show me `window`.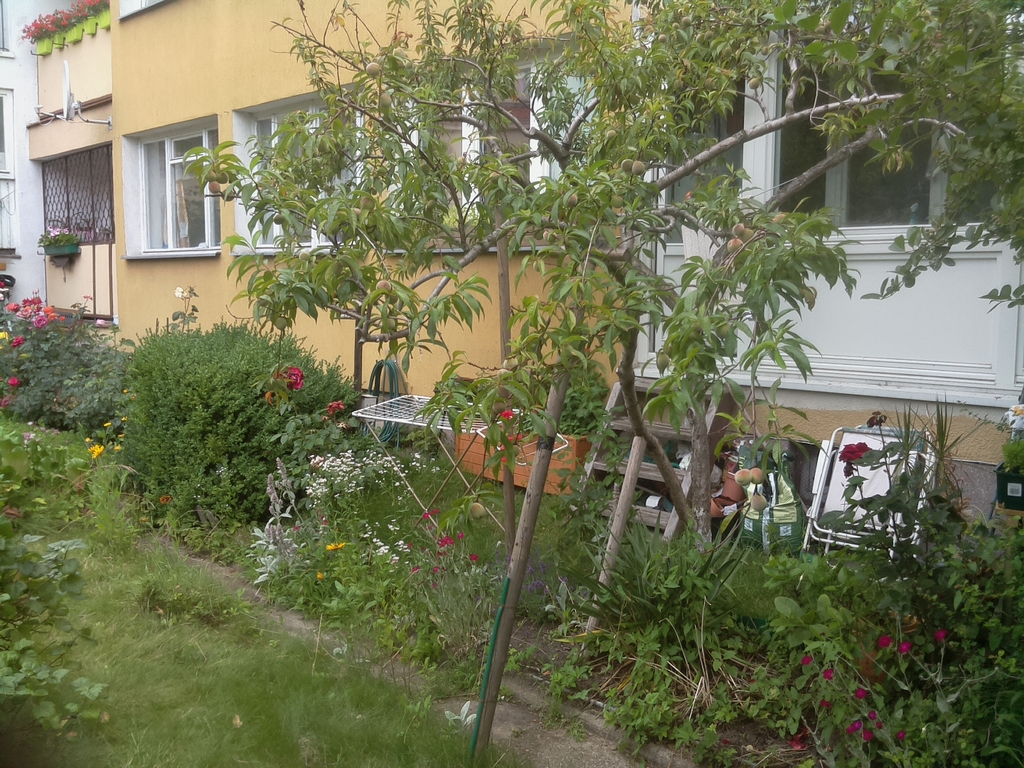
`window` is here: box=[100, 100, 249, 268].
